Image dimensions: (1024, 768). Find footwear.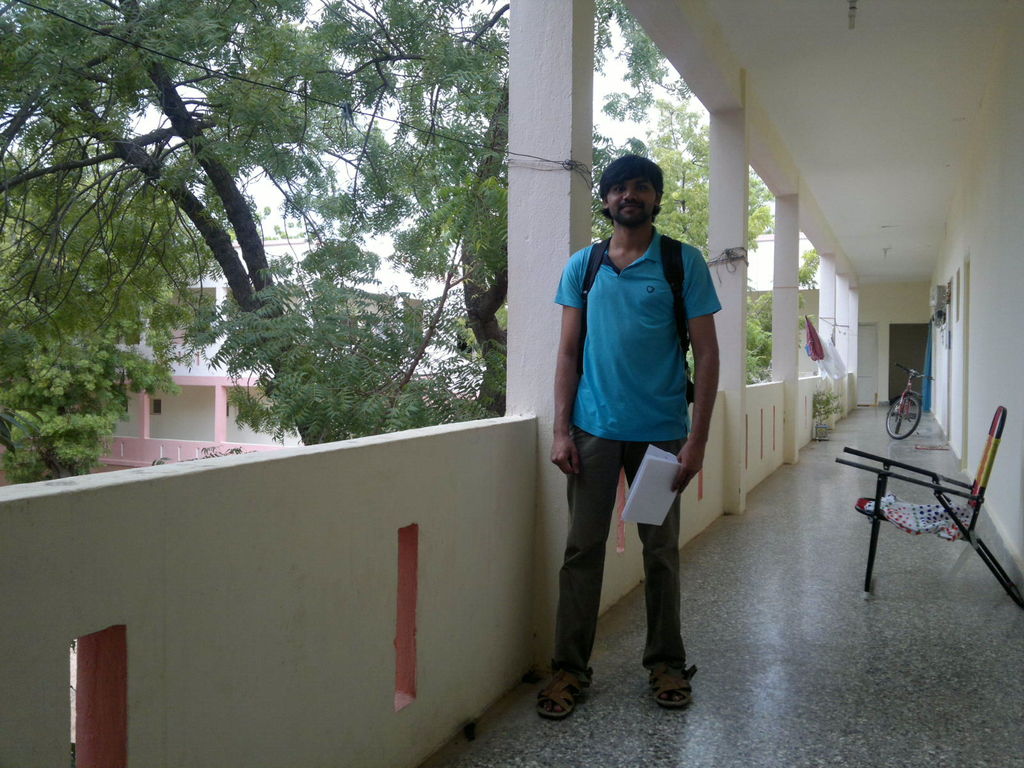
{"x1": 535, "y1": 663, "x2": 595, "y2": 719}.
